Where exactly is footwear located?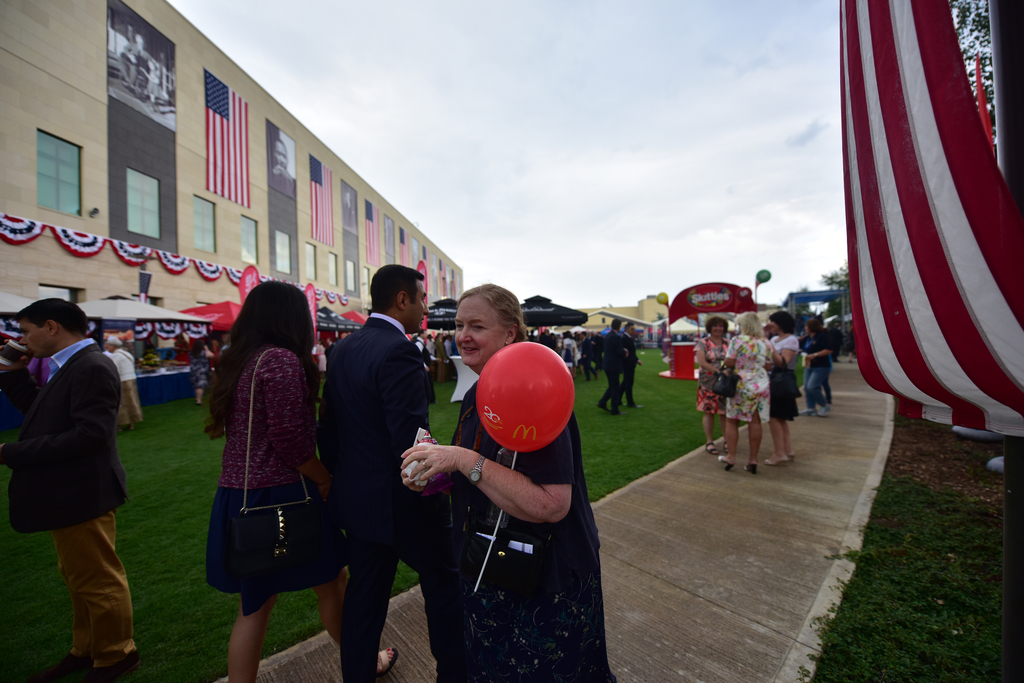
Its bounding box is {"x1": 96, "y1": 655, "x2": 140, "y2": 682}.
